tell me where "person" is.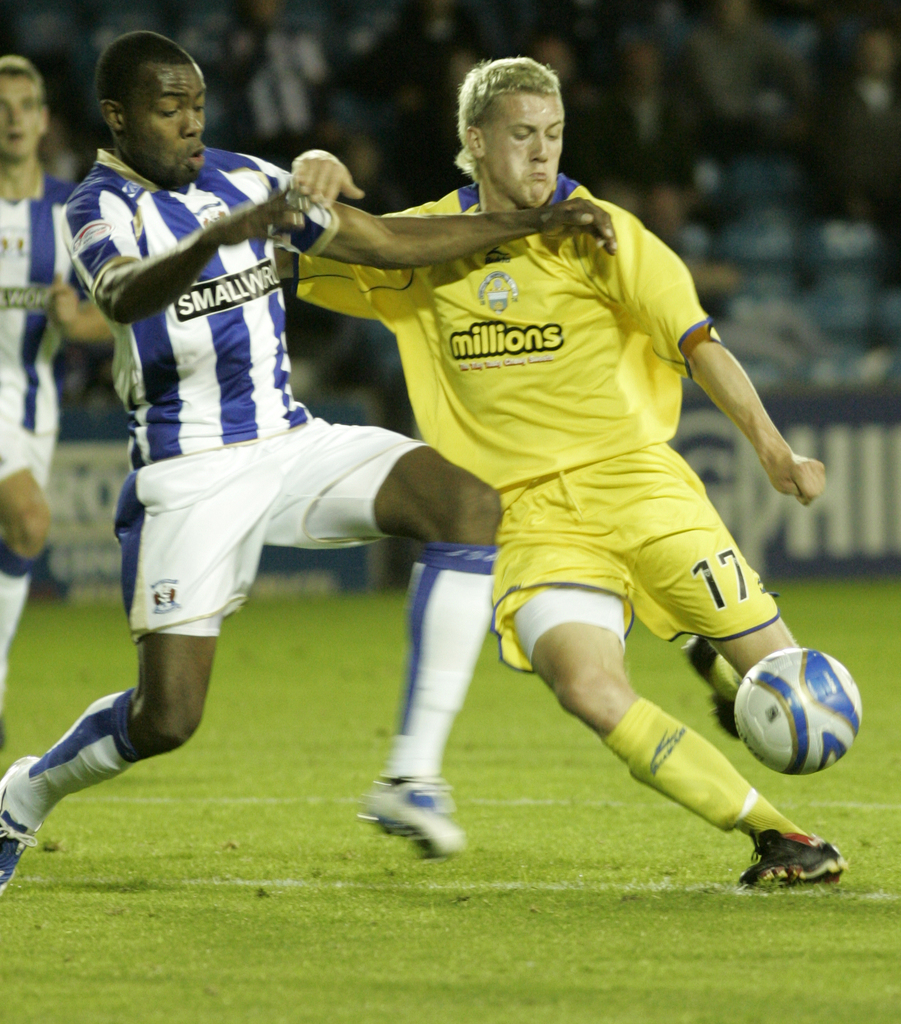
"person" is at 0:49:122:746.
